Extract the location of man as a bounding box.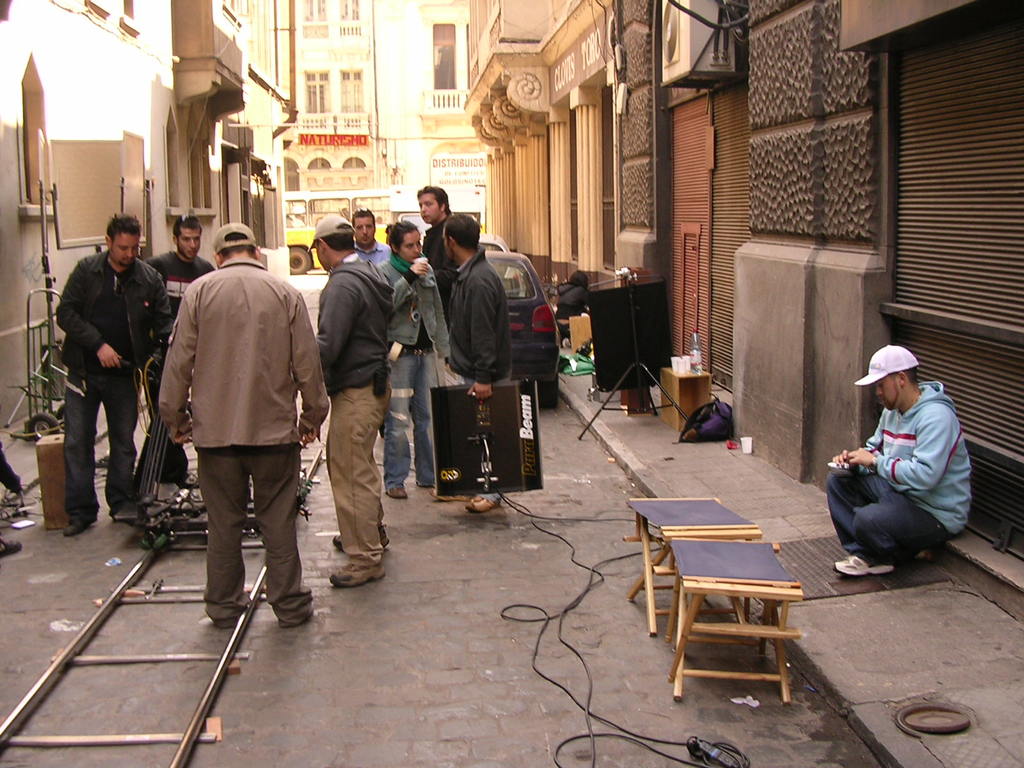
crop(415, 186, 453, 301).
